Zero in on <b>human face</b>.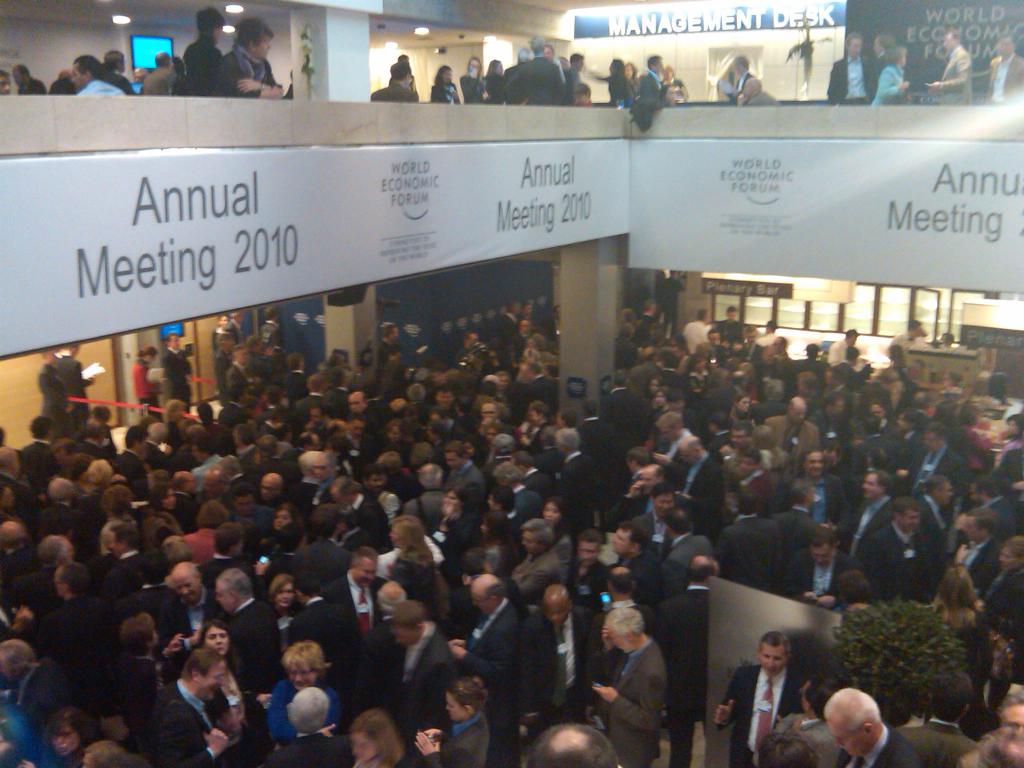
Zeroed in: <box>656,495,673,512</box>.
